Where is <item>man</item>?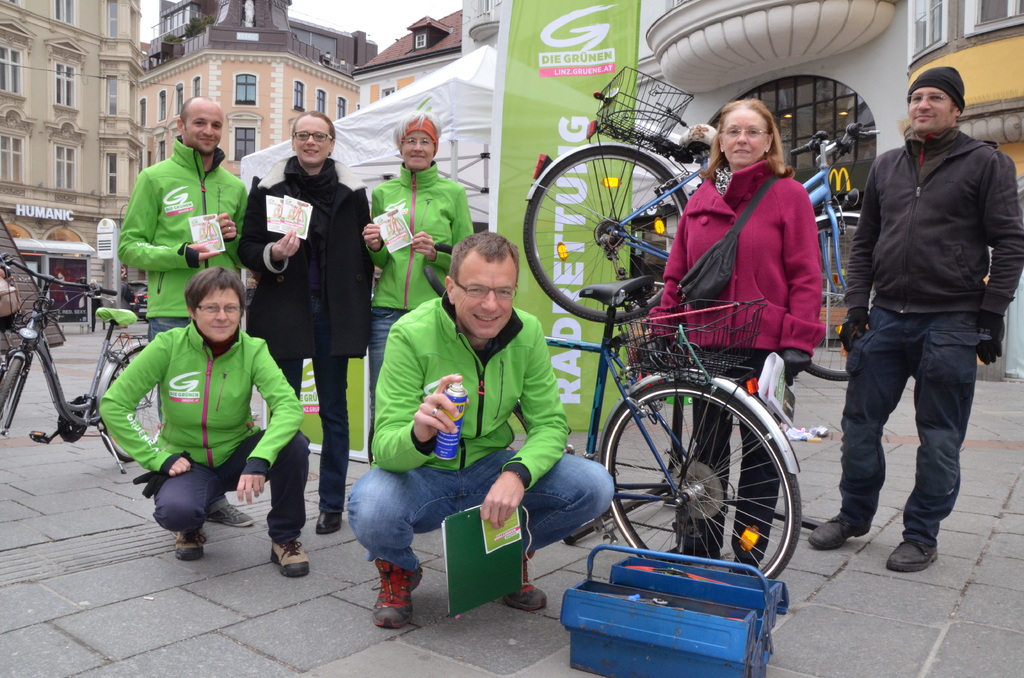
<bbox>345, 228, 622, 632</bbox>.
